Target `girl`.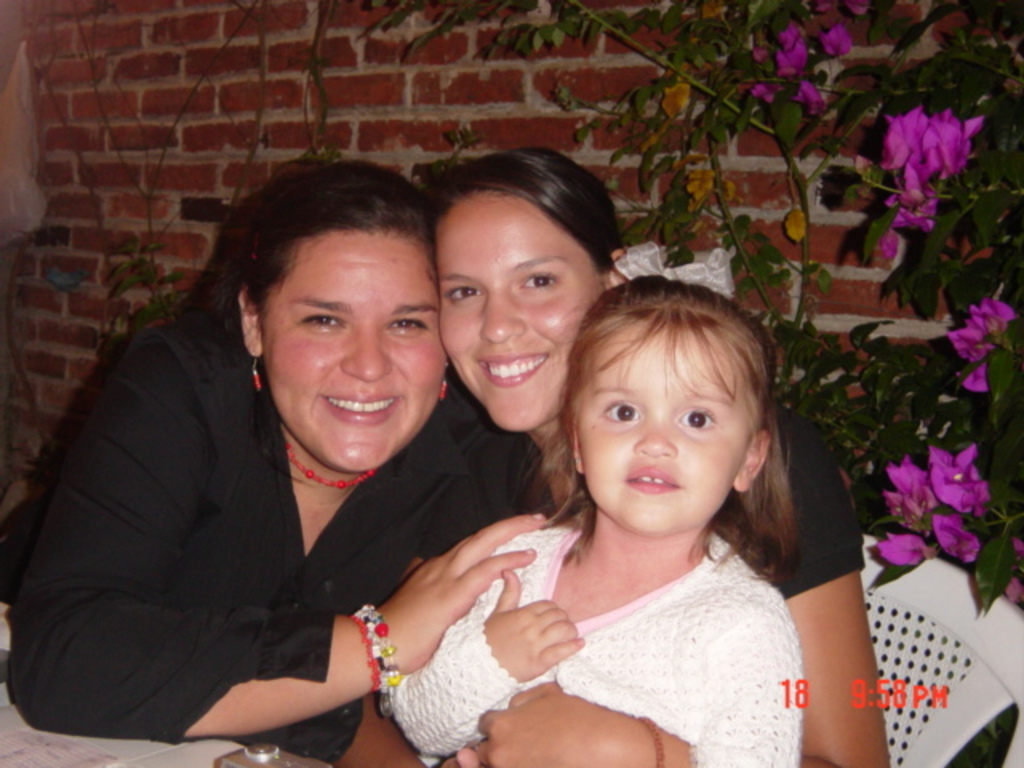
Target region: 376, 245, 803, 766.
